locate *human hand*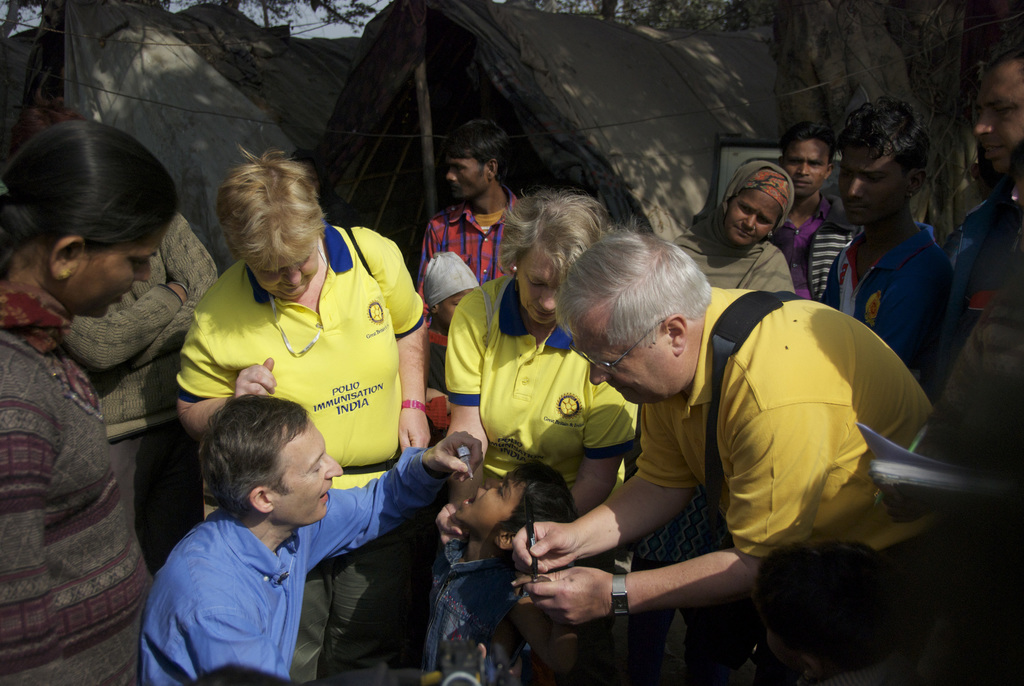
513 574 550 608
